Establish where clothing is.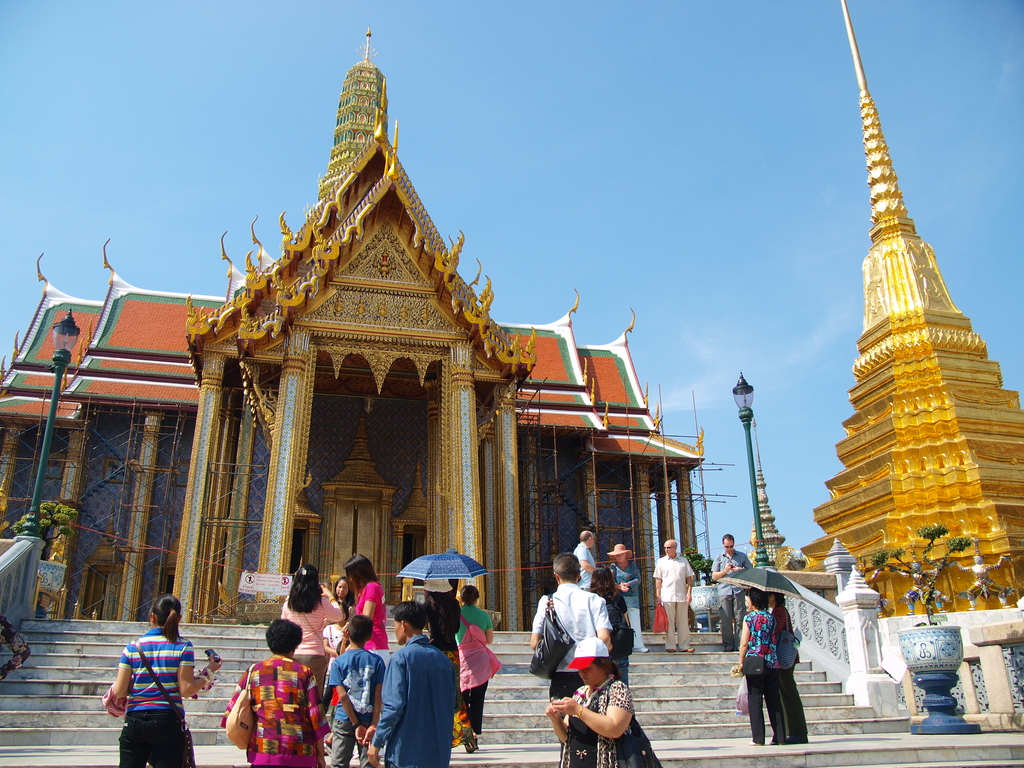
Established at 558, 671, 632, 767.
